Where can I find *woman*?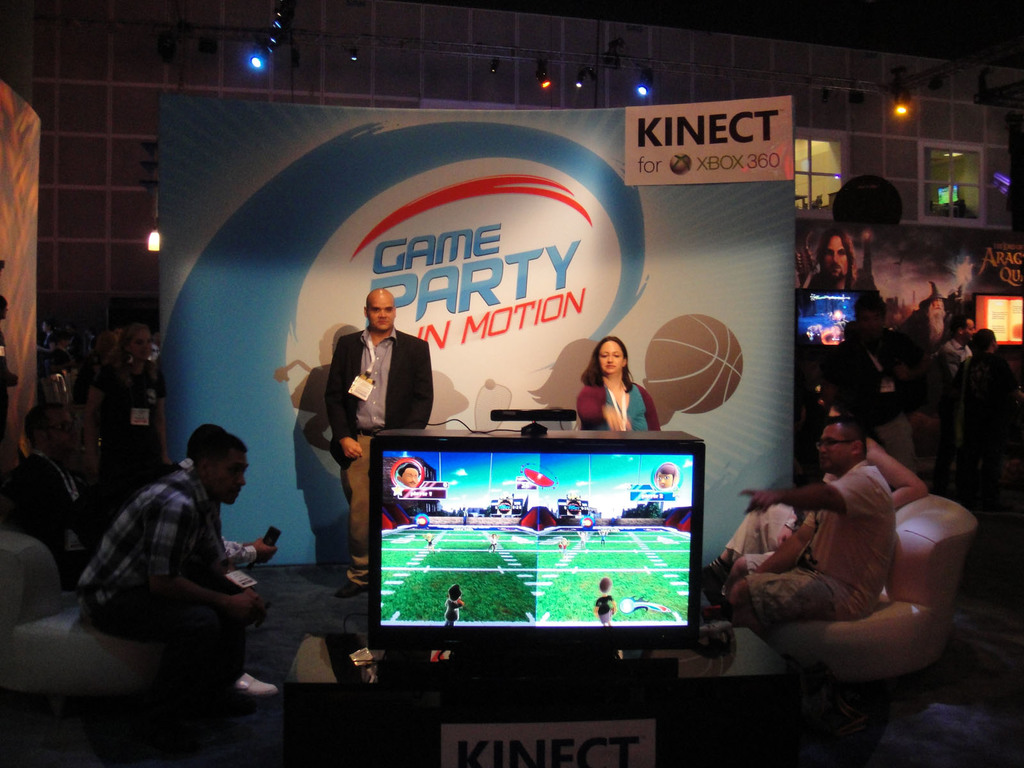
You can find it at 574 345 655 437.
